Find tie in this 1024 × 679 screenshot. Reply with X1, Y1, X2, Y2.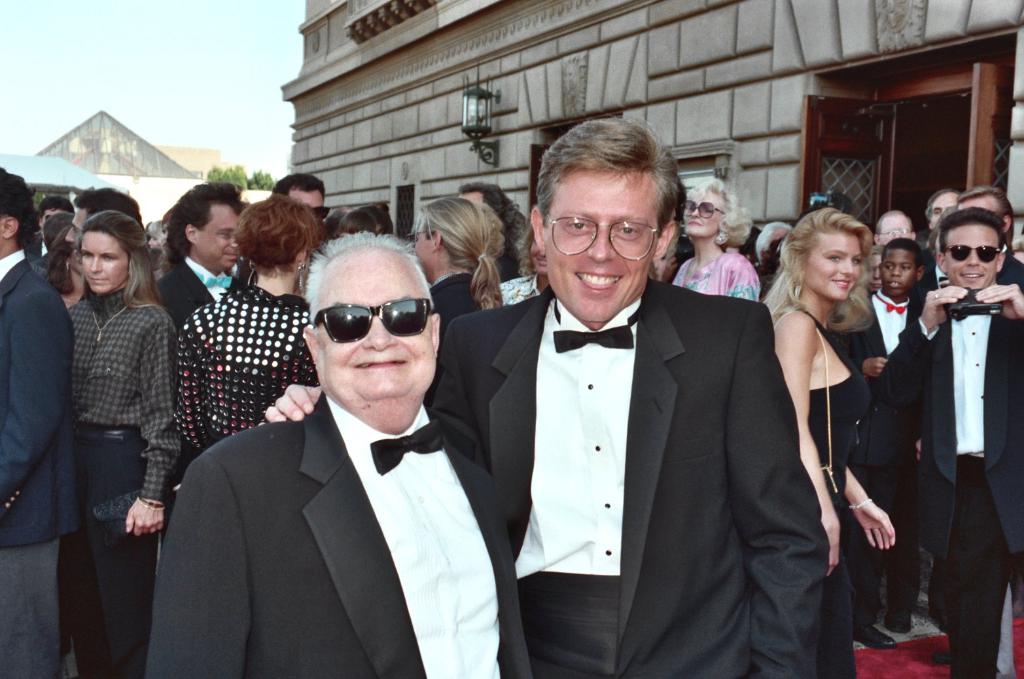
550, 323, 635, 358.
